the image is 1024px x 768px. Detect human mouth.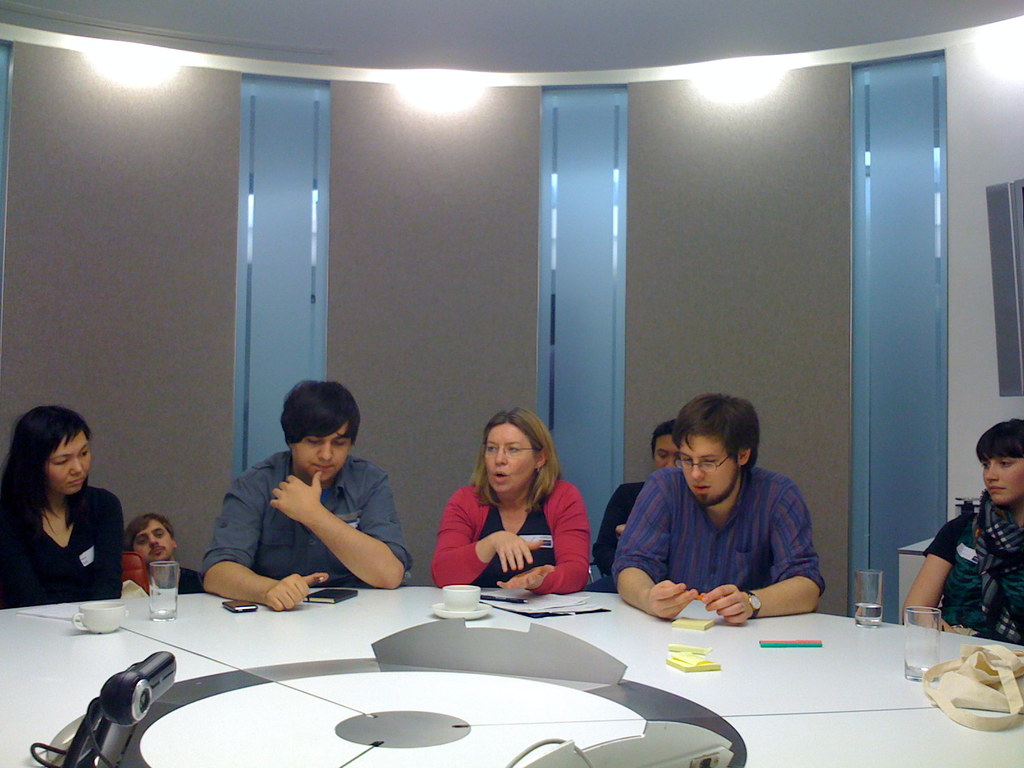
Detection: (x1=150, y1=547, x2=161, y2=556).
